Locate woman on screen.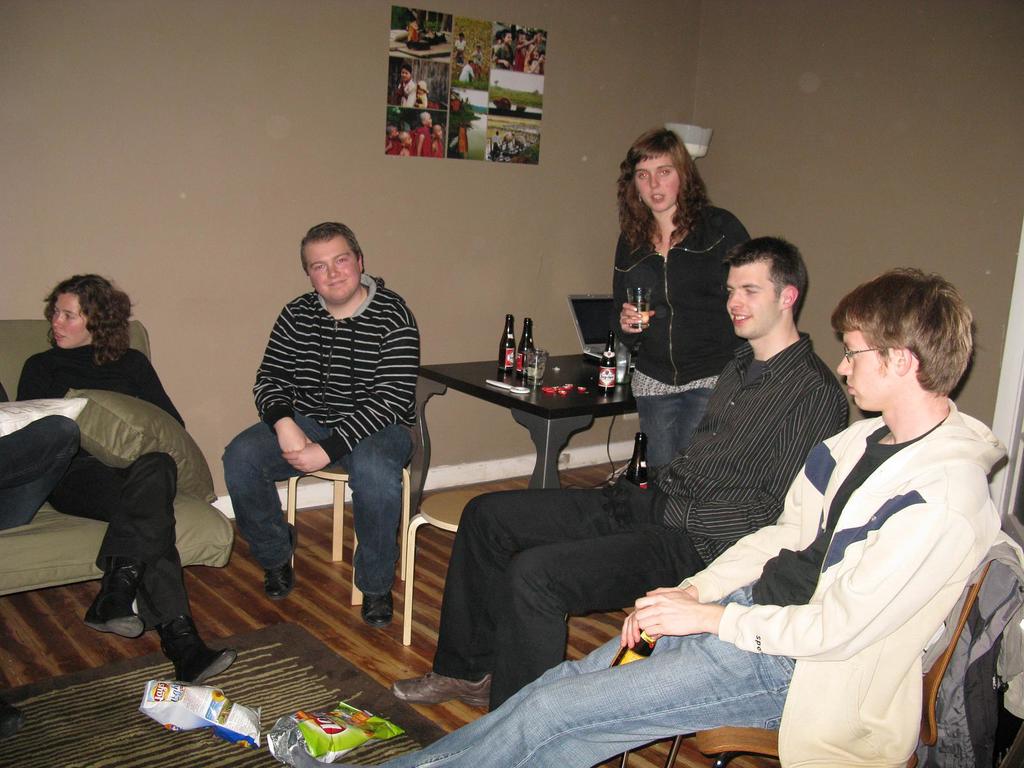
On screen at {"x1": 389, "y1": 67, "x2": 419, "y2": 109}.
